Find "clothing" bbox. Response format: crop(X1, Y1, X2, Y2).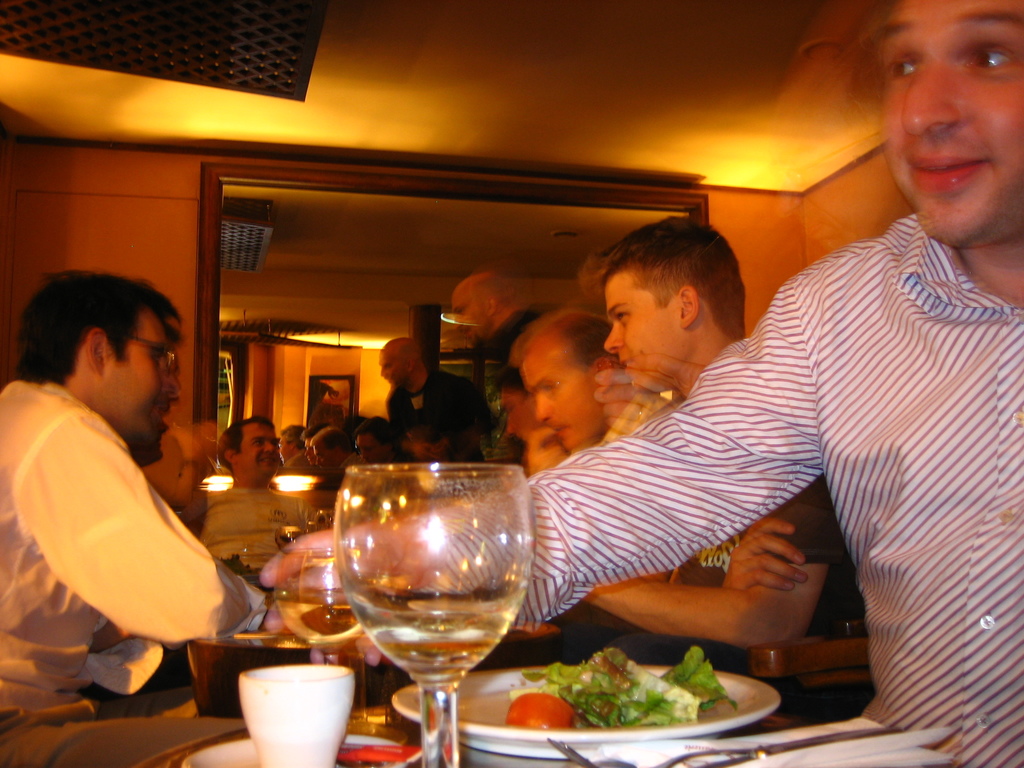
crop(385, 363, 492, 461).
